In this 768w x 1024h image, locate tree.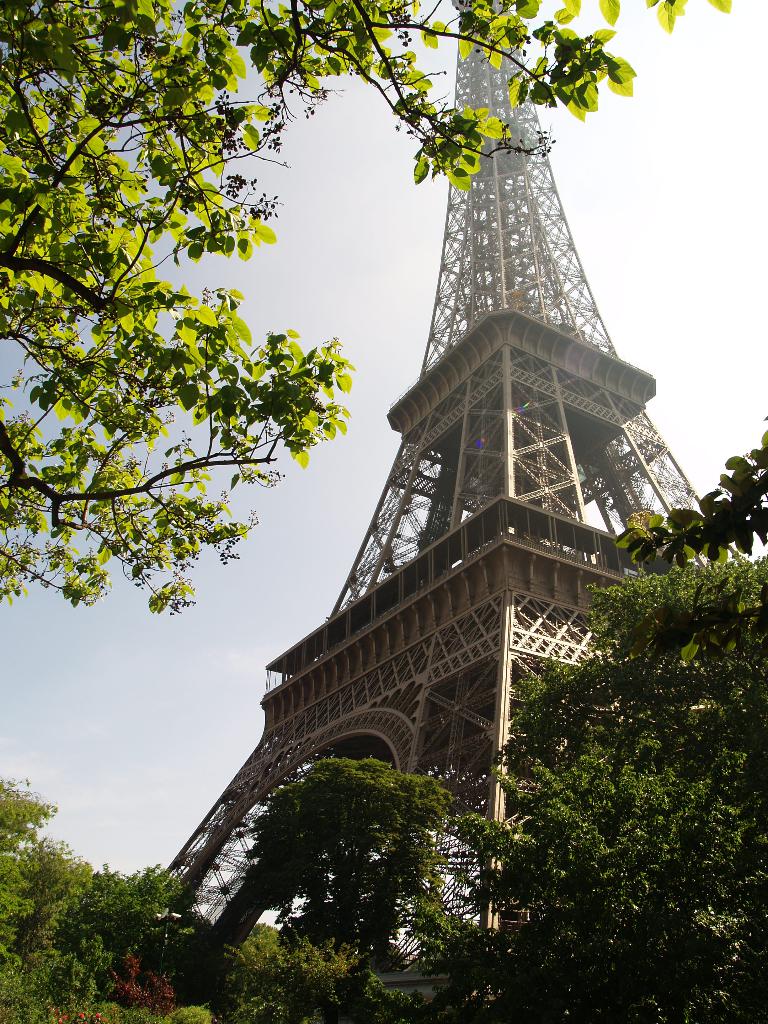
Bounding box: box=[0, 1, 742, 616].
